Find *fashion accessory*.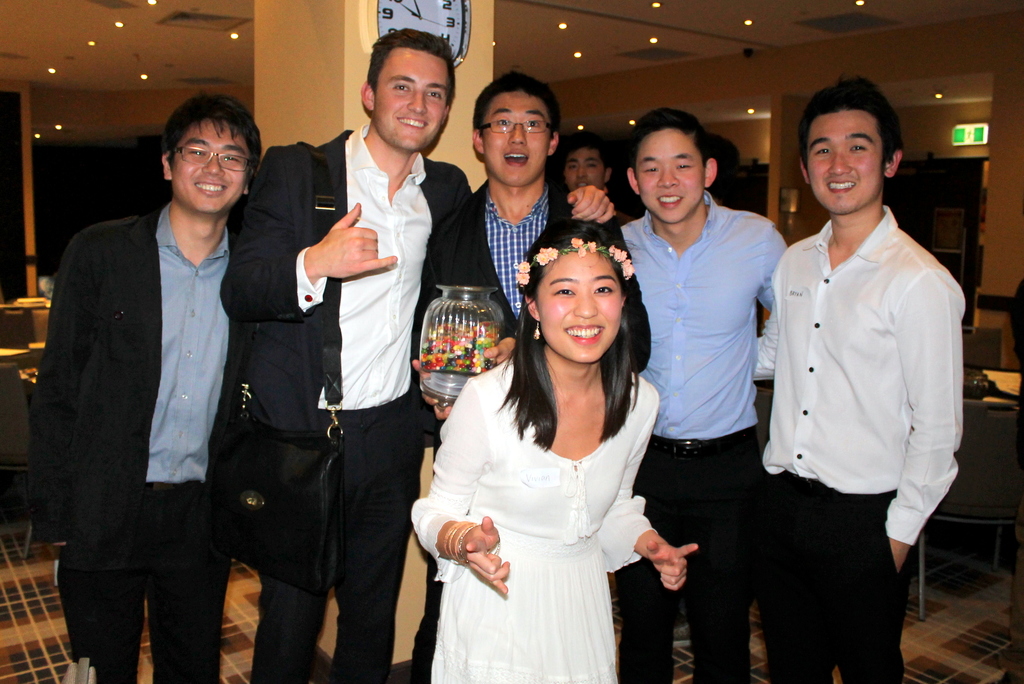
pyautogui.locateOnScreen(172, 141, 252, 181).
